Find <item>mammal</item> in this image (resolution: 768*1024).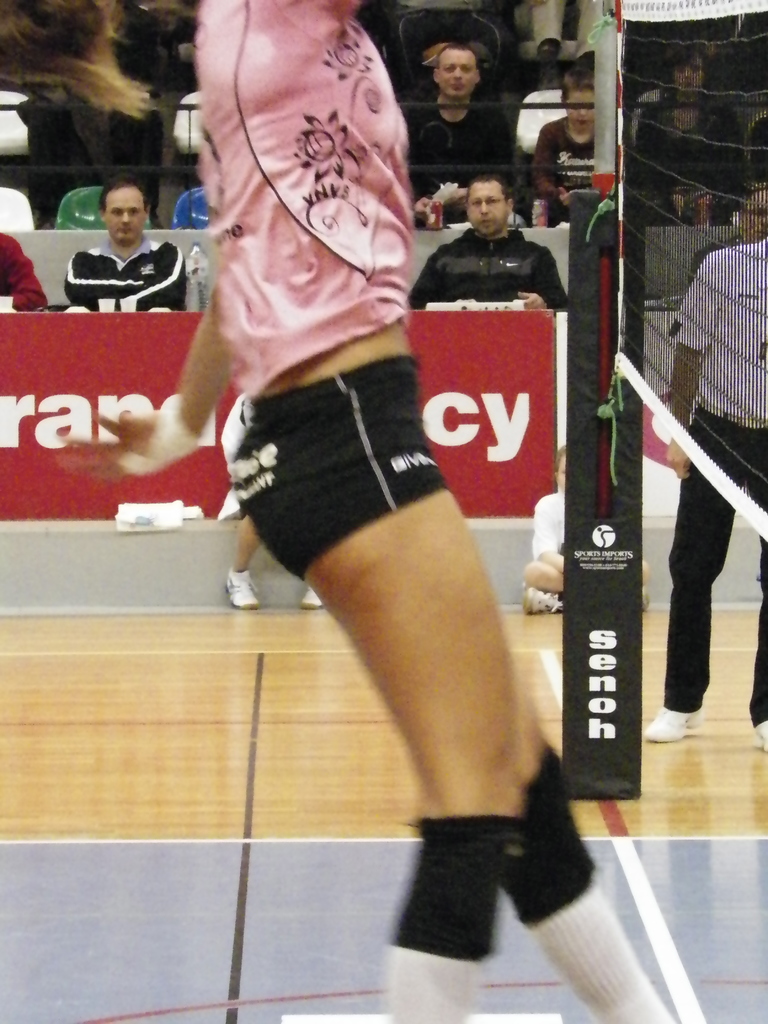
(left=646, top=228, right=767, bottom=748).
